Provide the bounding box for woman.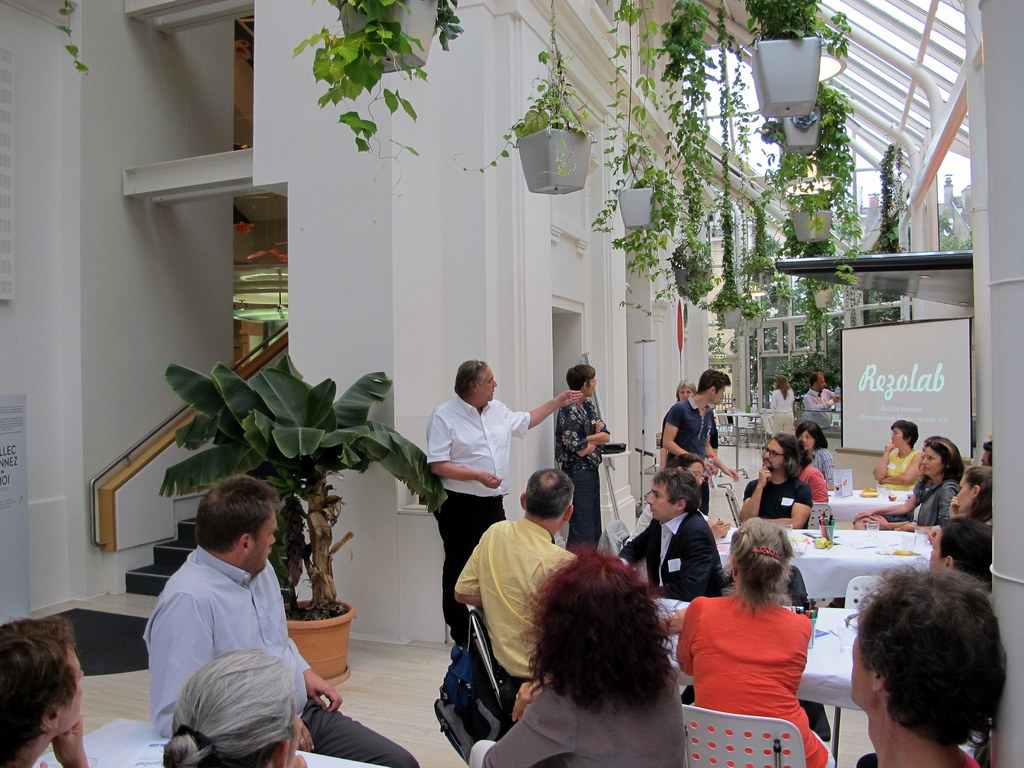
(x1=163, y1=646, x2=303, y2=767).
